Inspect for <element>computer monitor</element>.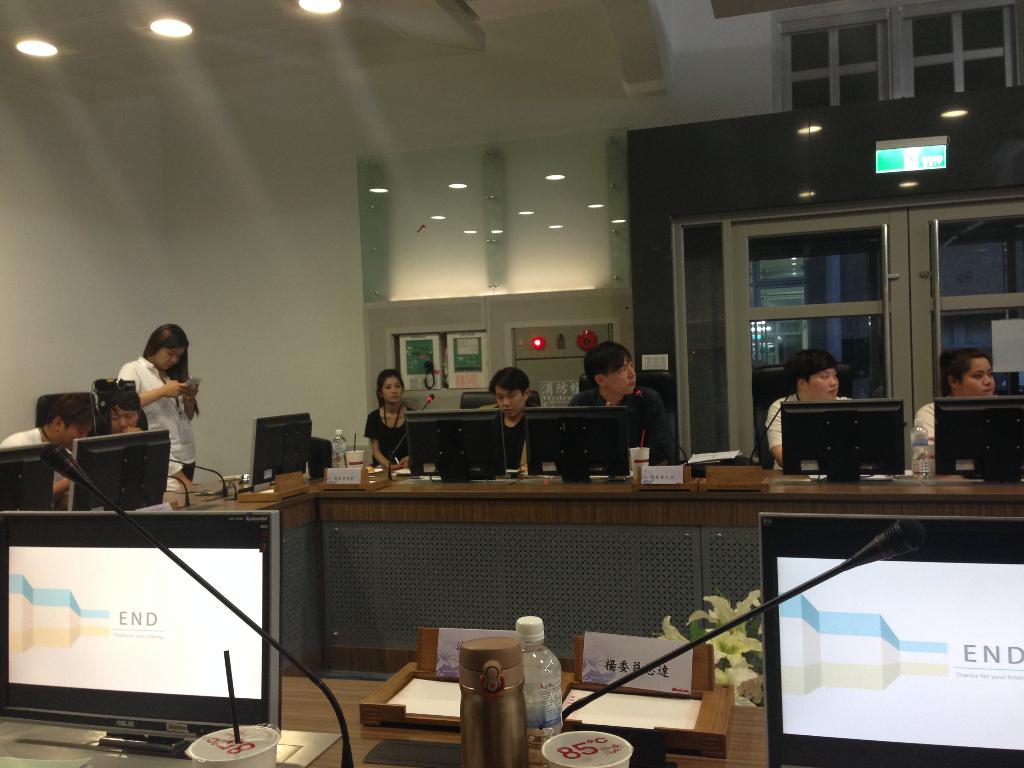
Inspection: 0:502:283:750.
